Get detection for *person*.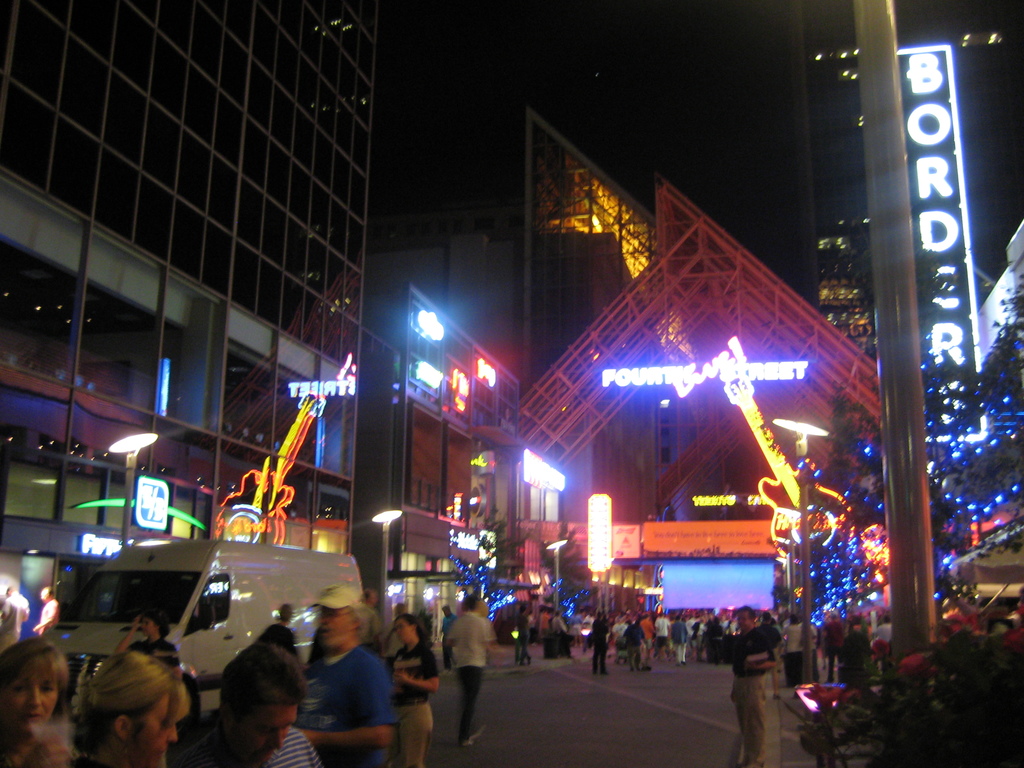
Detection: bbox=[443, 590, 502, 742].
